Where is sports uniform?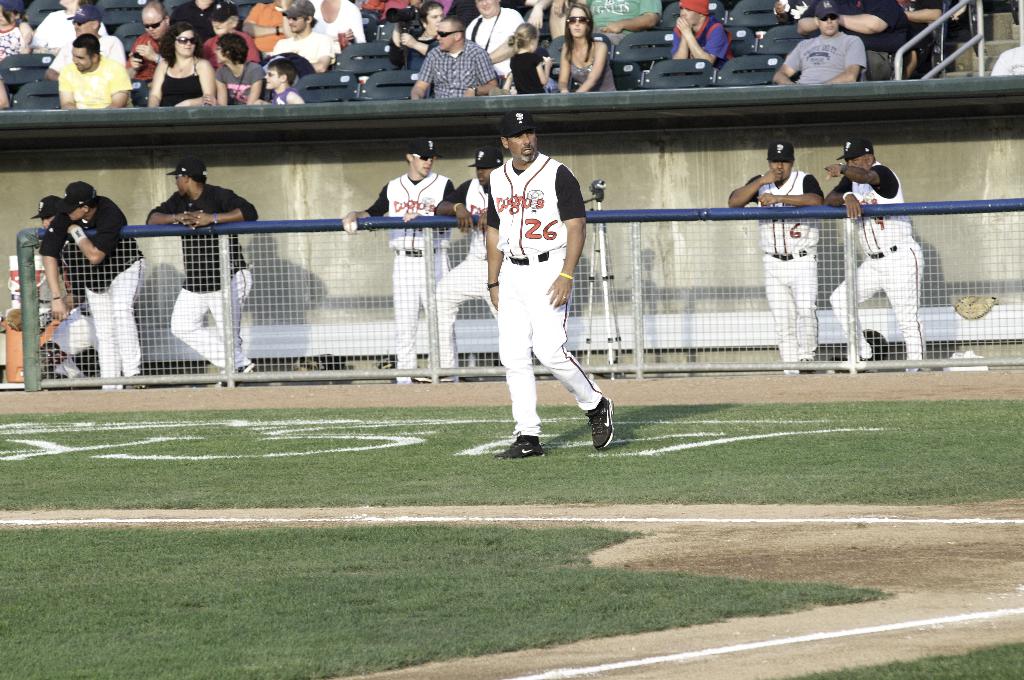
<bbox>369, 162, 464, 383</bbox>.
